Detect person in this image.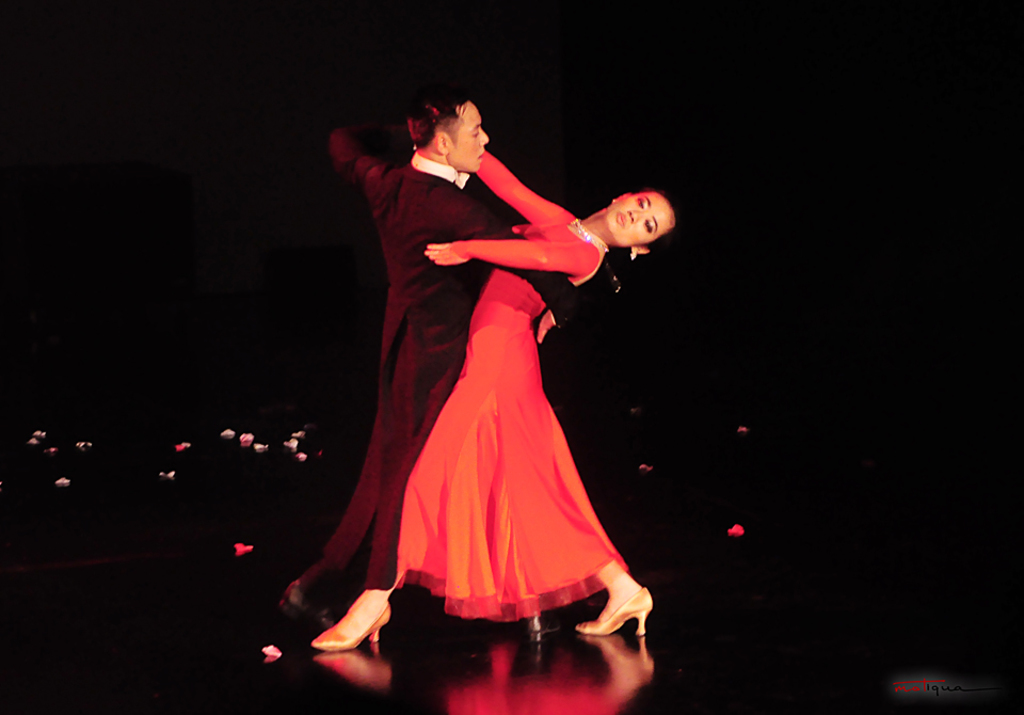
Detection: rect(278, 51, 668, 676).
